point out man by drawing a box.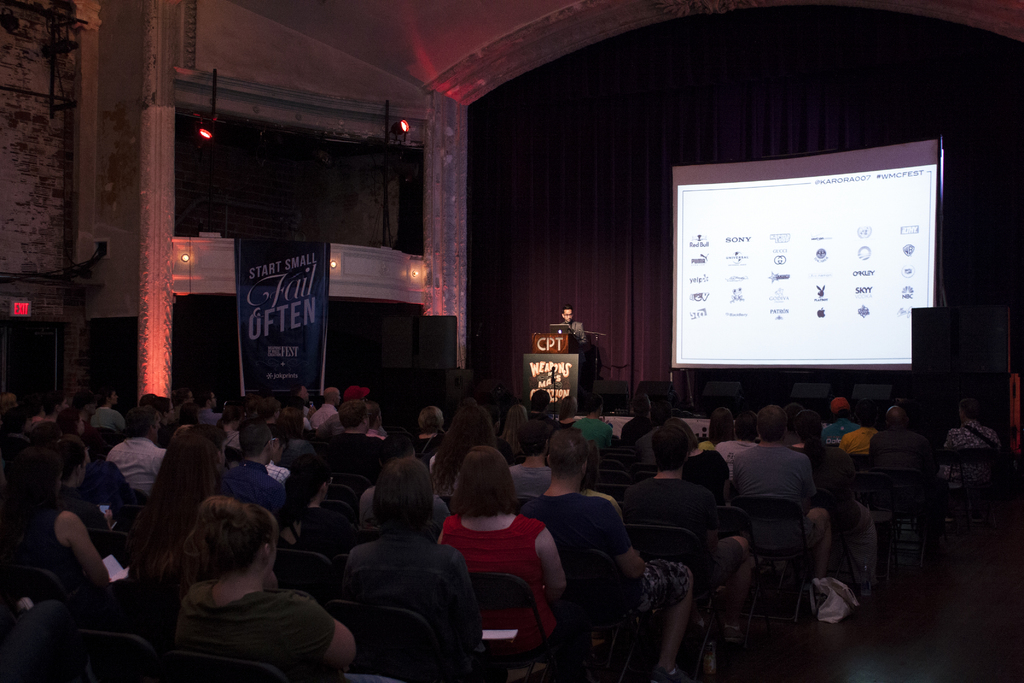
rect(105, 408, 170, 496).
